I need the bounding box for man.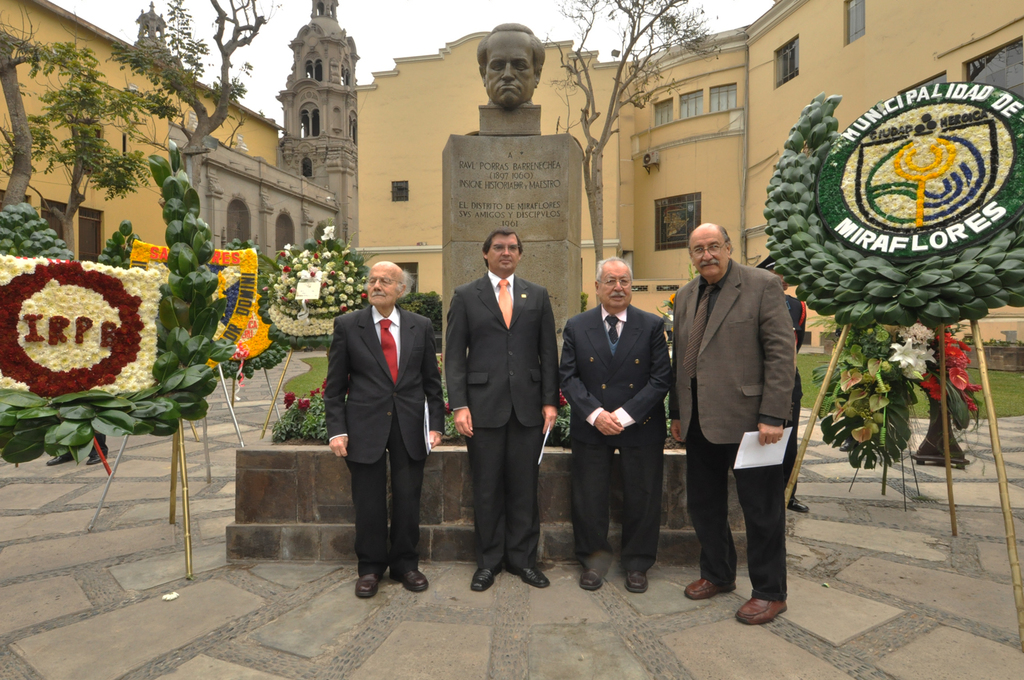
Here it is: (550,247,668,591).
